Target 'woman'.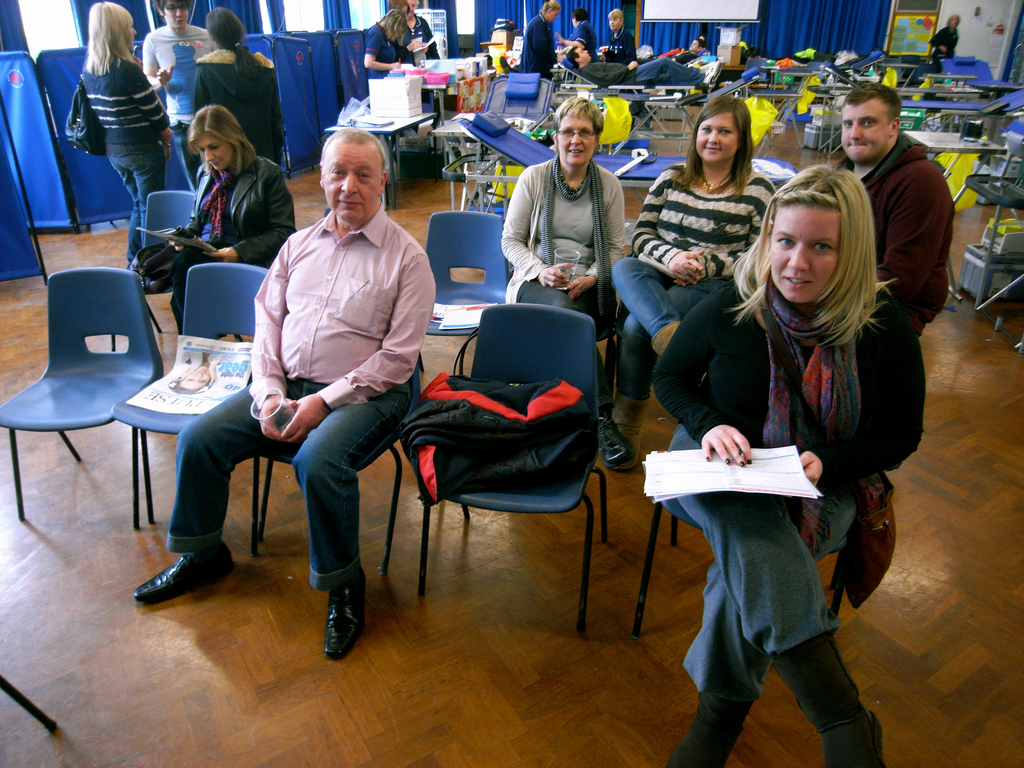
Target region: region(77, 1, 178, 271).
